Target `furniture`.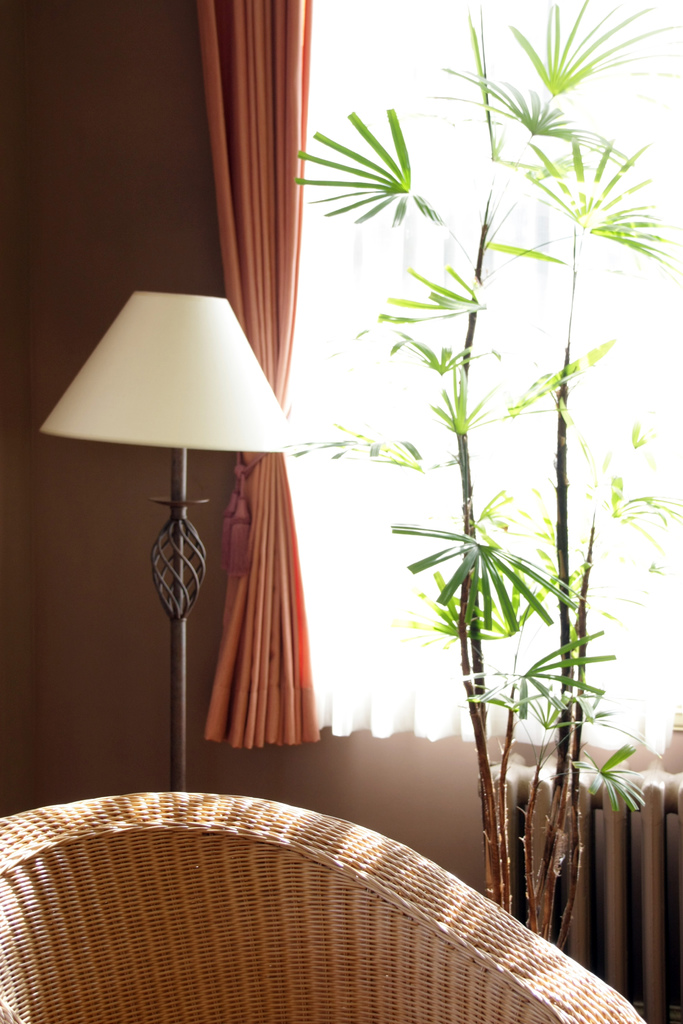
Target region: bbox=(0, 791, 647, 1023).
